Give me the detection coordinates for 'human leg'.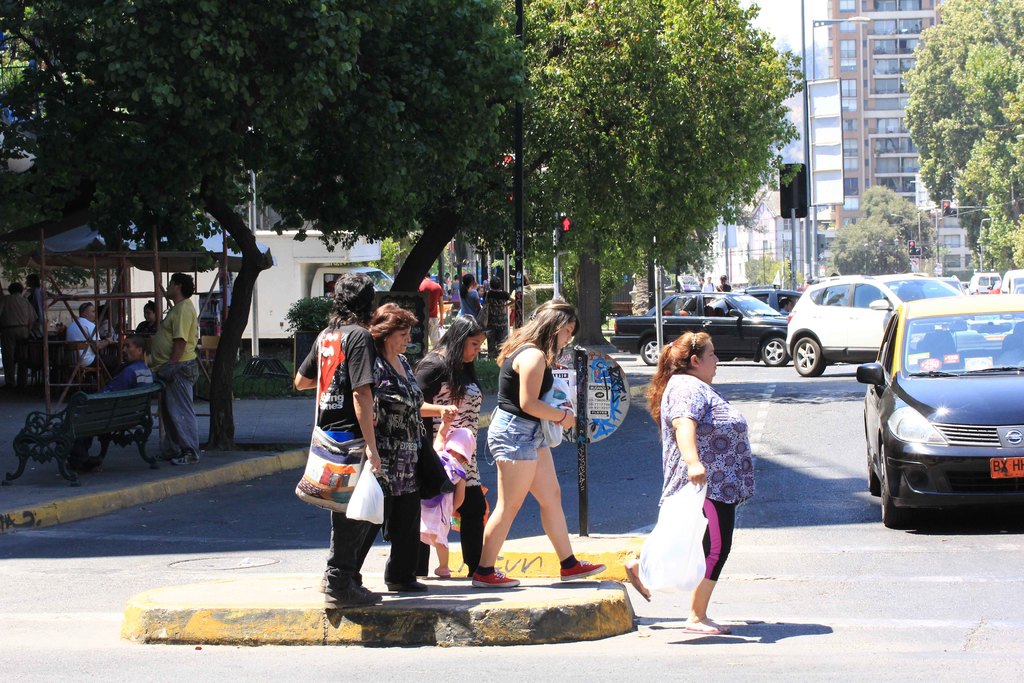
[476, 411, 537, 587].
